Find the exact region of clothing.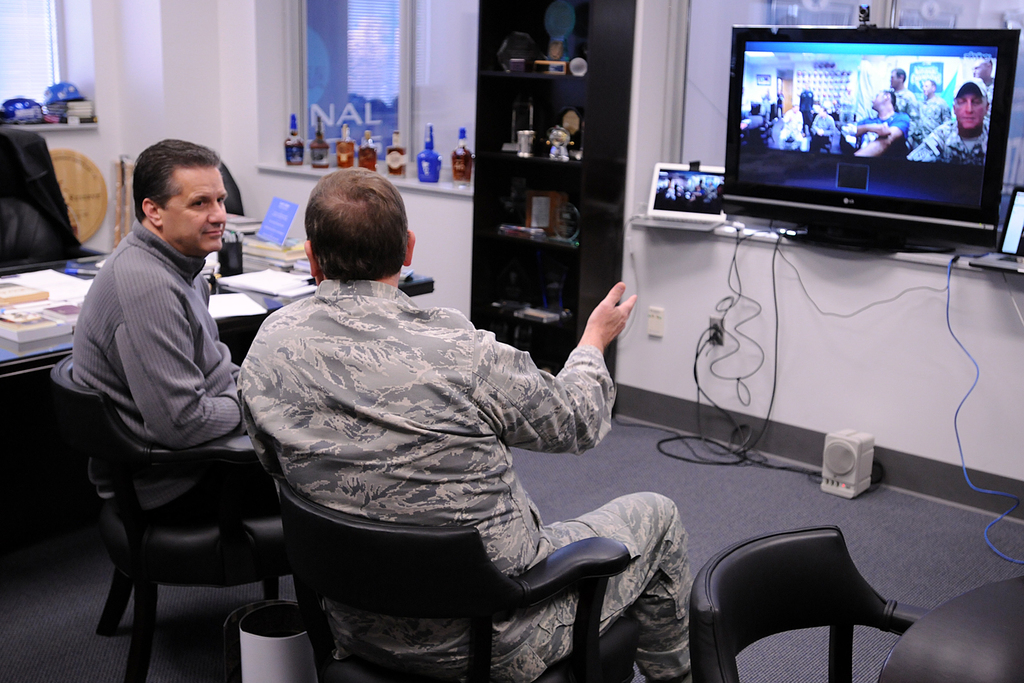
Exact region: BBox(70, 218, 250, 516).
